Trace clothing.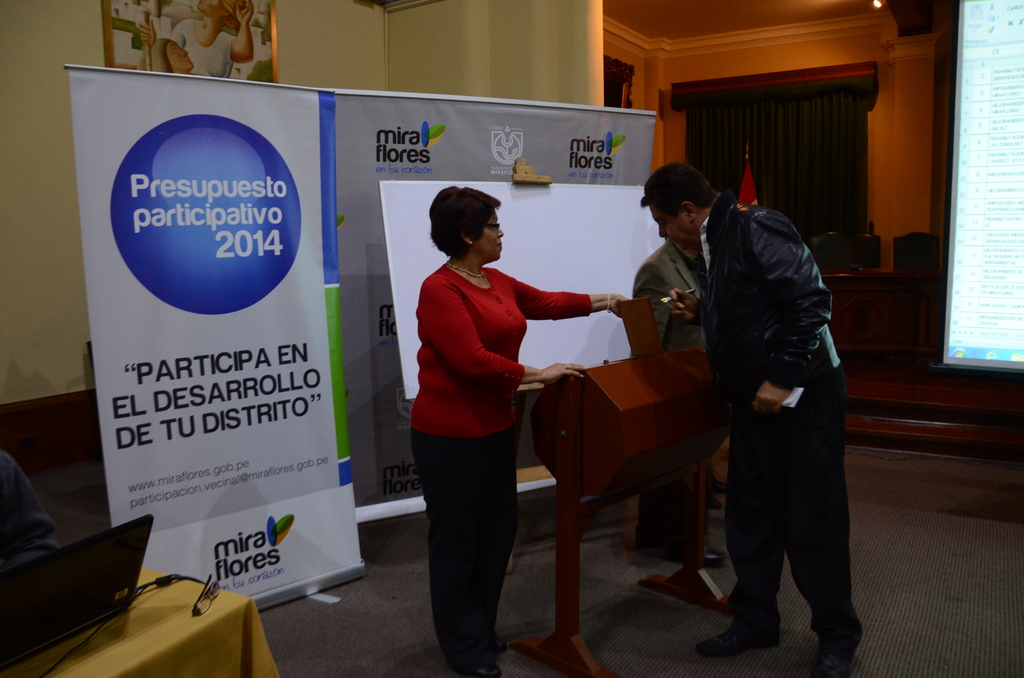
Traced to bbox=(0, 449, 56, 575).
